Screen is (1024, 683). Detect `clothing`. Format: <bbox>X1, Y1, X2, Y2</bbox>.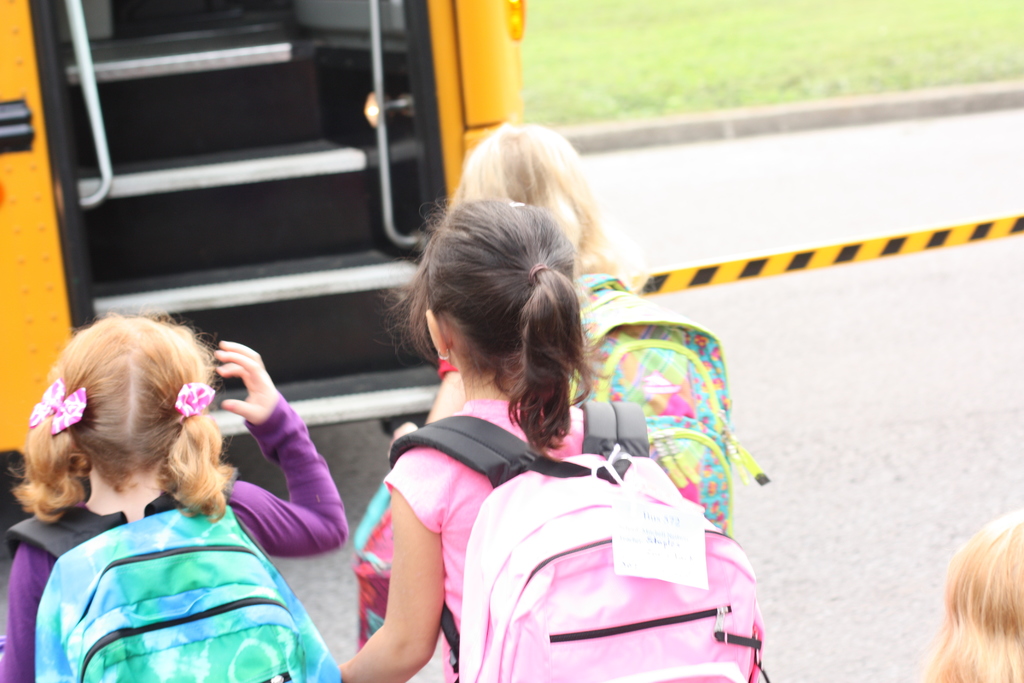
<bbox>383, 400, 584, 682</bbox>.
